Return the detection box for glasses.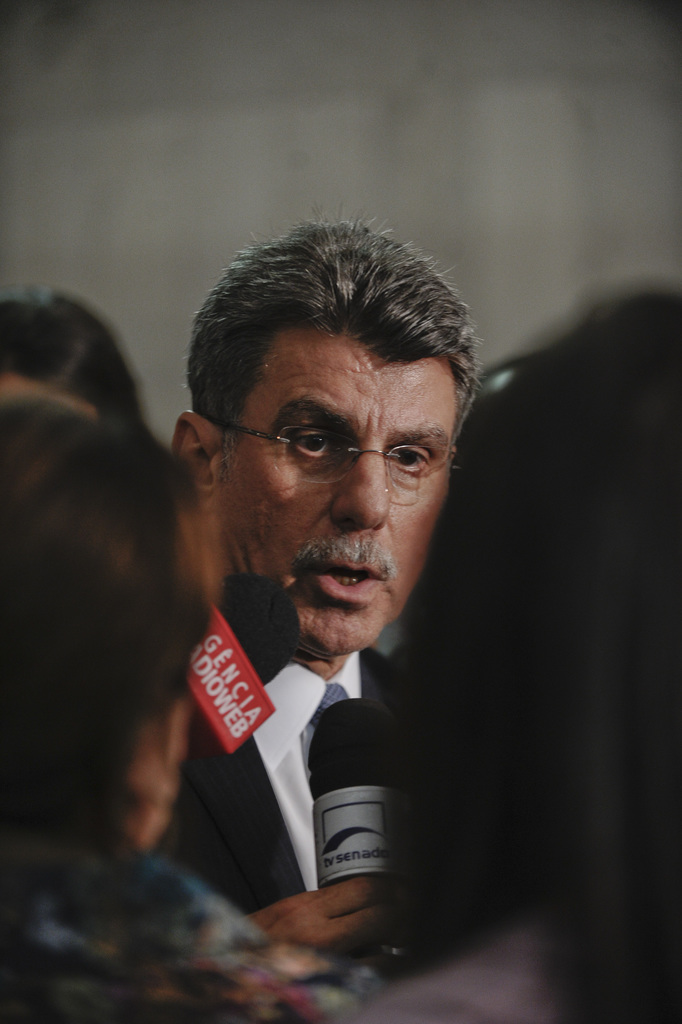
select_region(208, 416, 457, 496).
